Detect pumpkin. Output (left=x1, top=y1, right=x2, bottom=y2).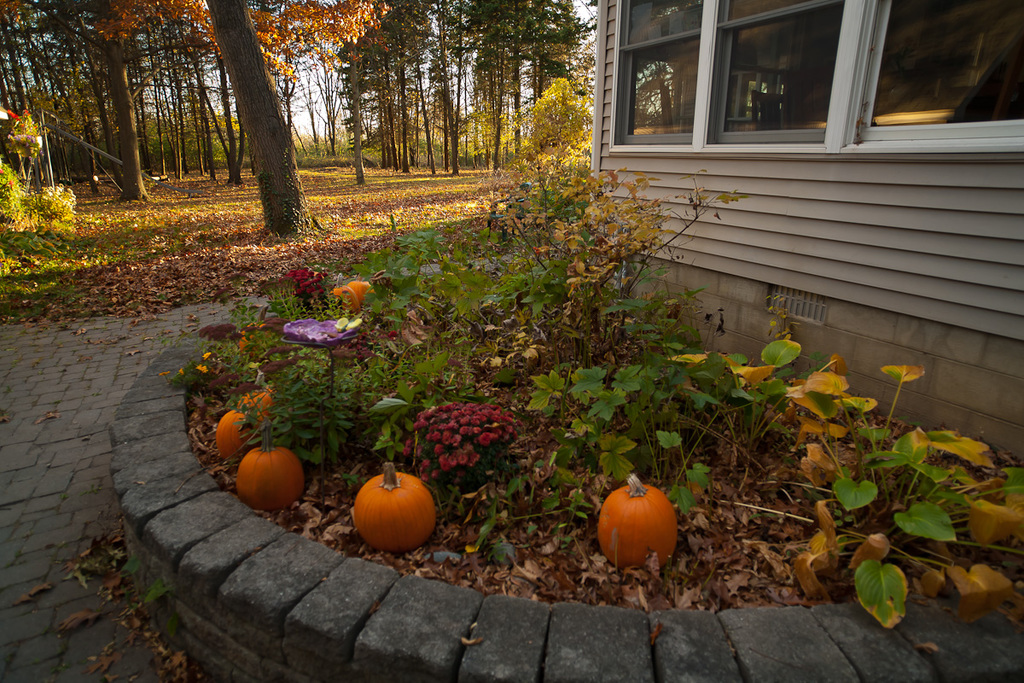
(left=246, top=384, right=279, bottom=429).
